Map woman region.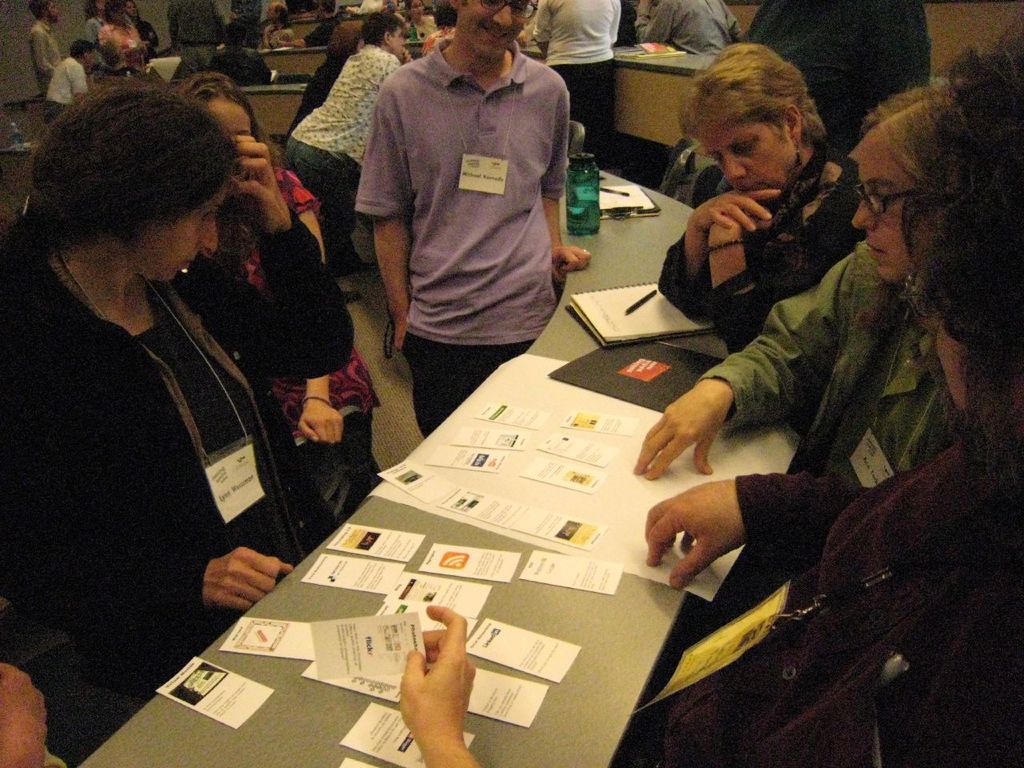
Mapped to (284,20,367,128).
